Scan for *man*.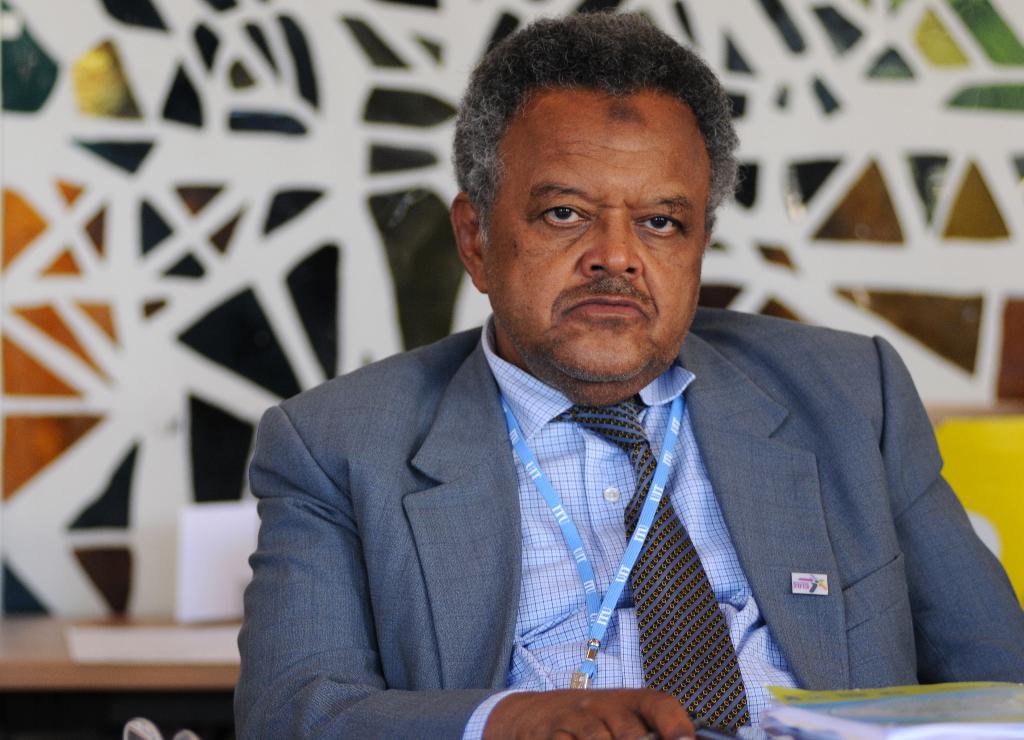
Scan result: l=227, t=9, r=1023, b=739.
